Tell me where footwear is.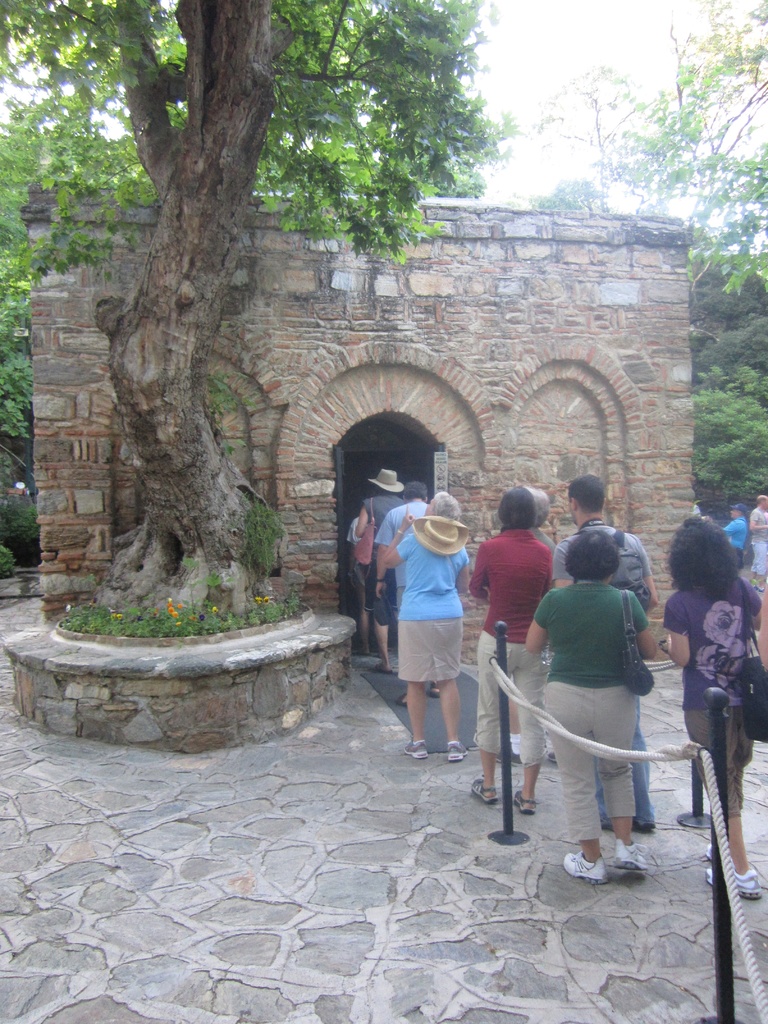
footwear is at [405, 739, 429, 757].
